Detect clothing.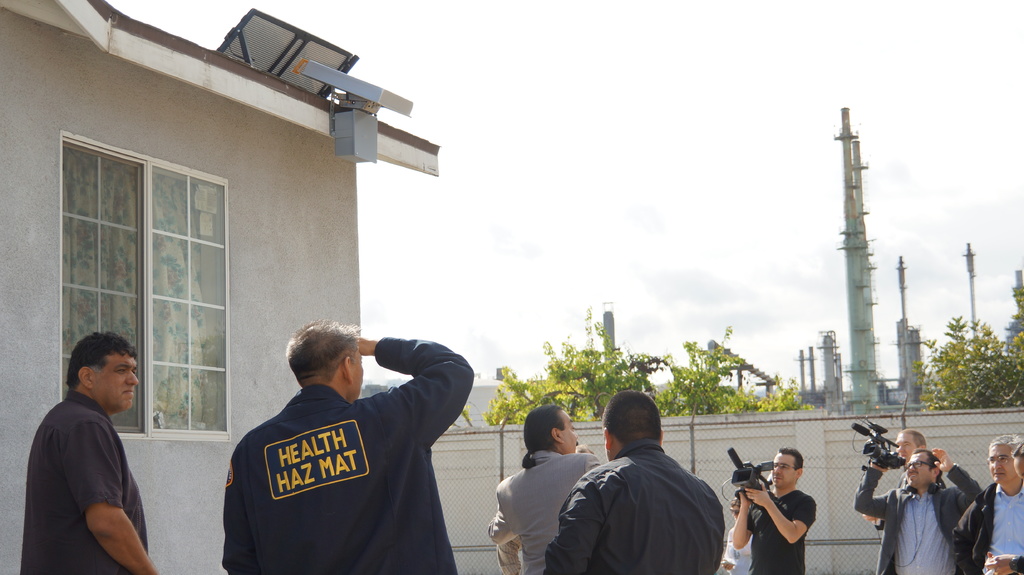
Detected at 17 391 149 574.
